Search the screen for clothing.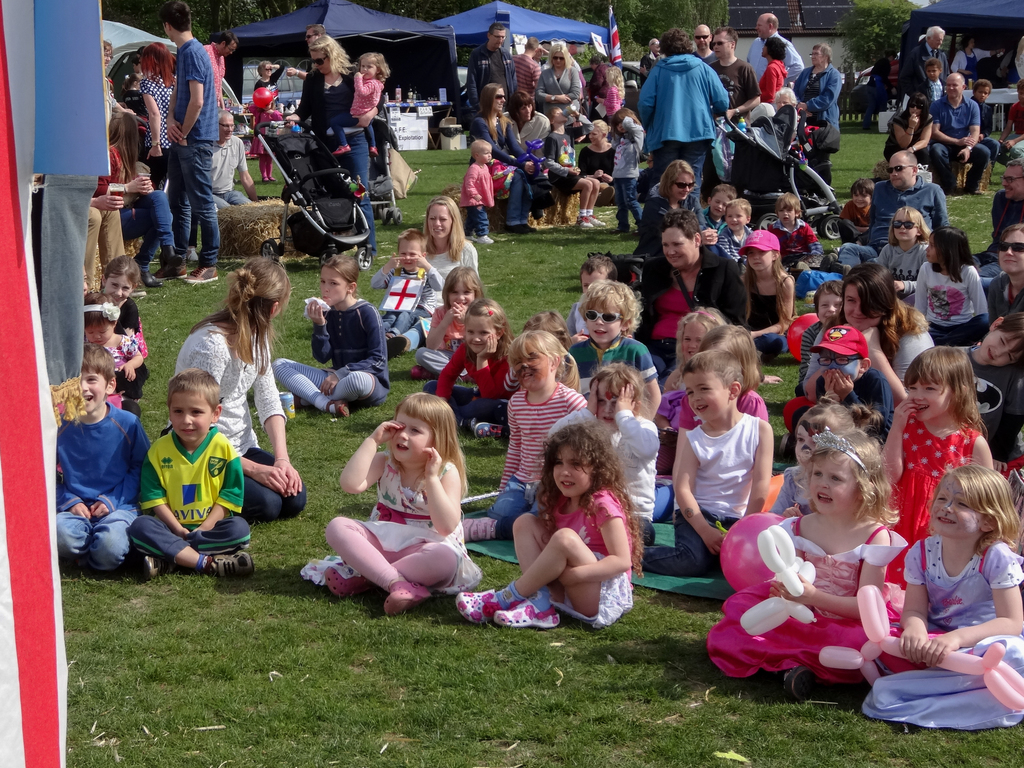
Found at 272:294:390:405.
